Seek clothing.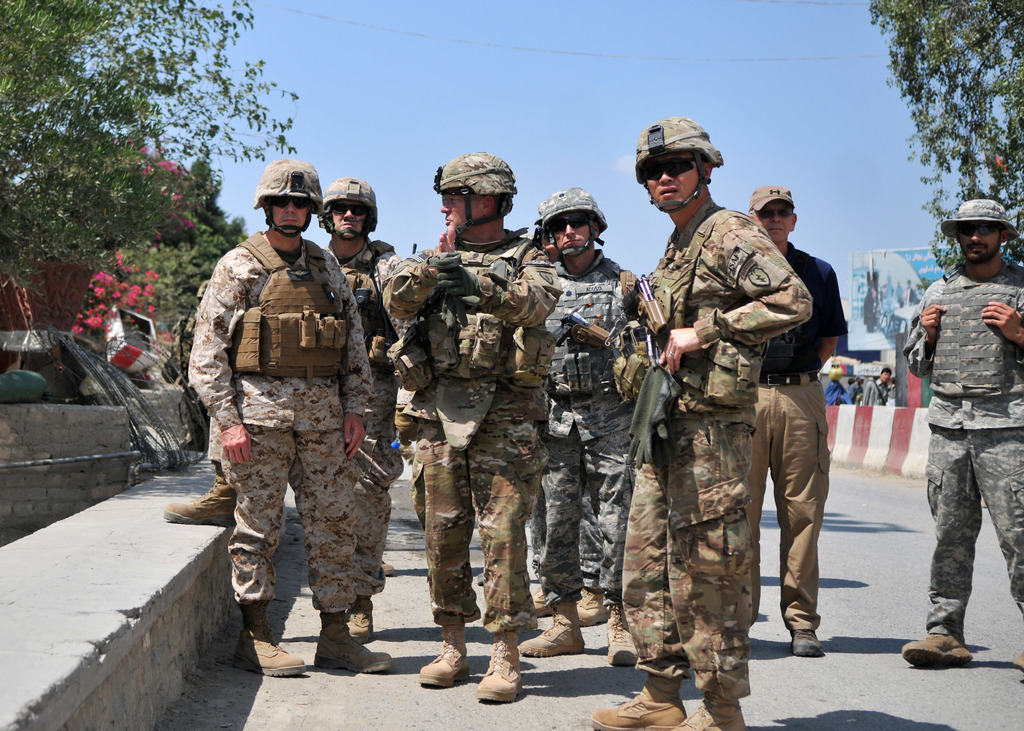
region(865, 376, 893, 404).
